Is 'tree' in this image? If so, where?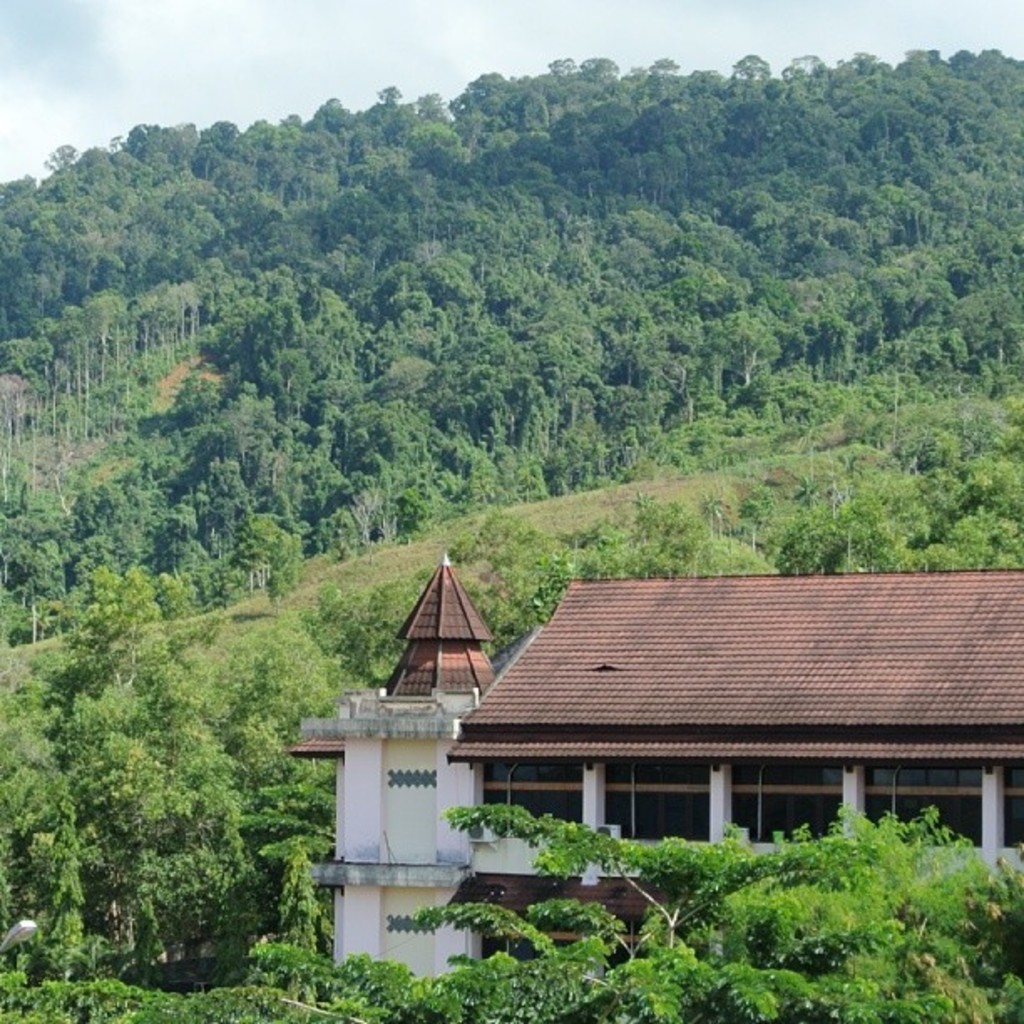
Yes, at 0 576 313 979.
